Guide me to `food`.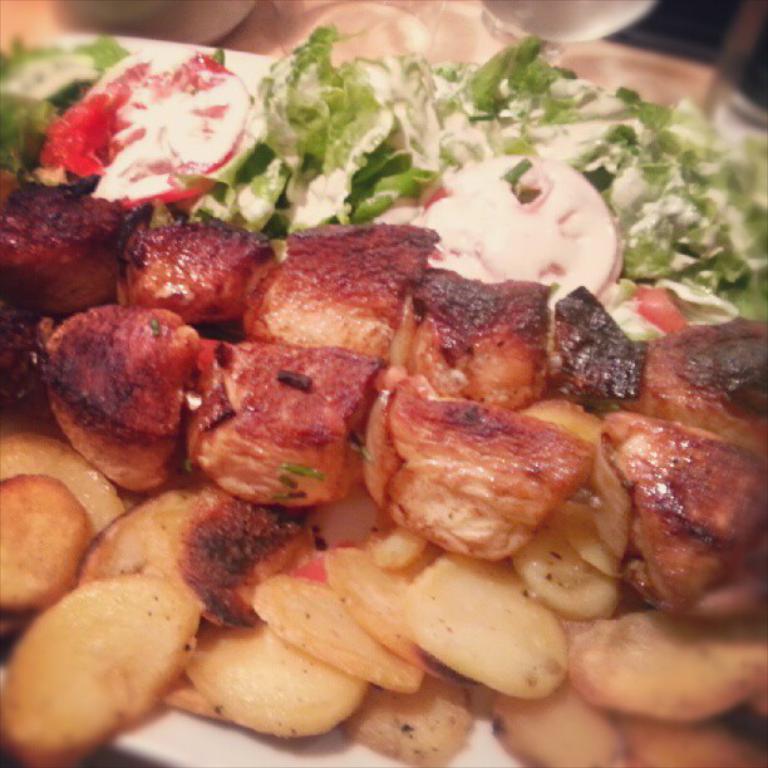
Guidance: 0:30:60:767.
